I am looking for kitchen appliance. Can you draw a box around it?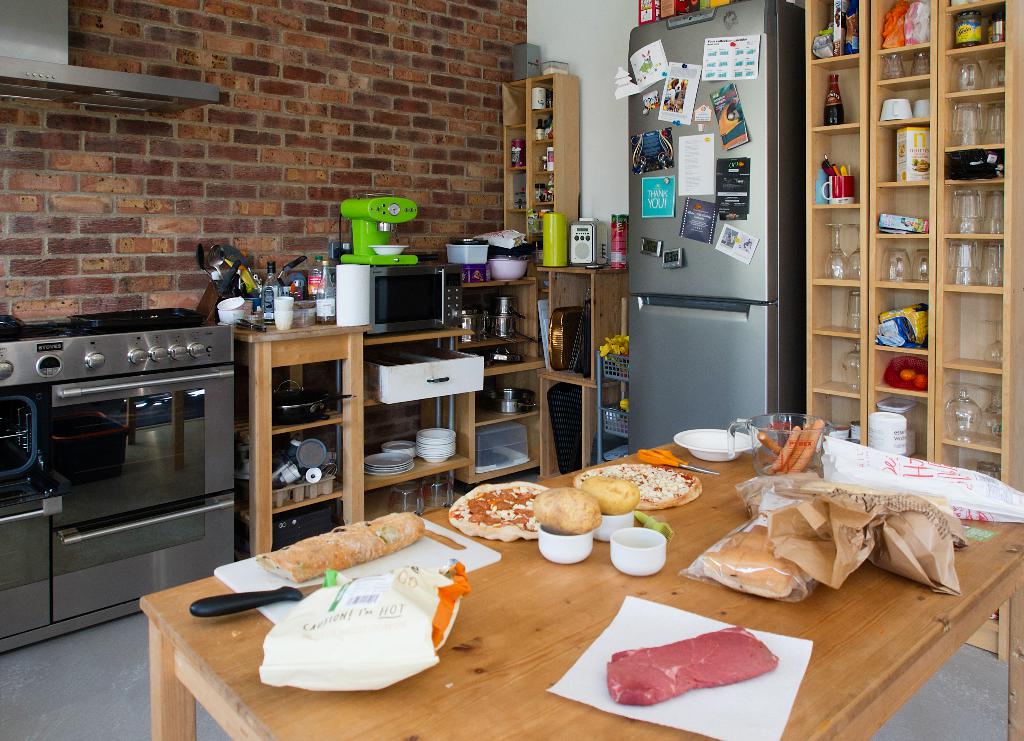
Sure, the bounding box is BBox(275, 368, 321, 419).
